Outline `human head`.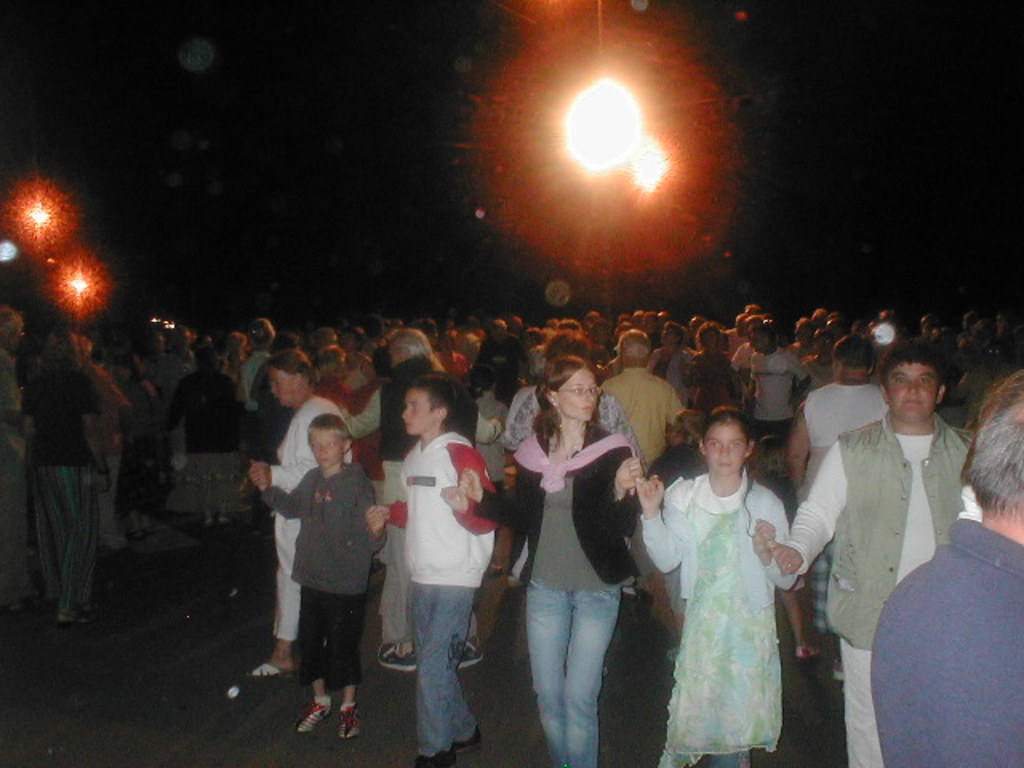
Outline: BBox(536, 355, 598, 424).
